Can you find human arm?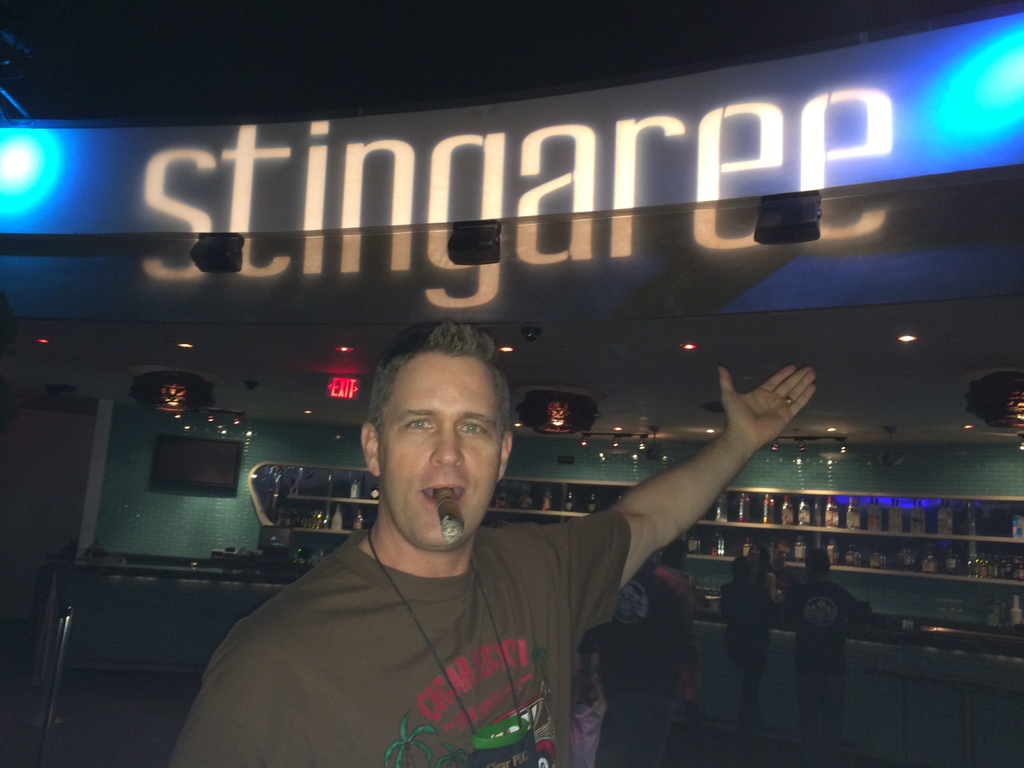
Yes, bounding box: <bbox>536, 352, 825, 660</bbox>.
